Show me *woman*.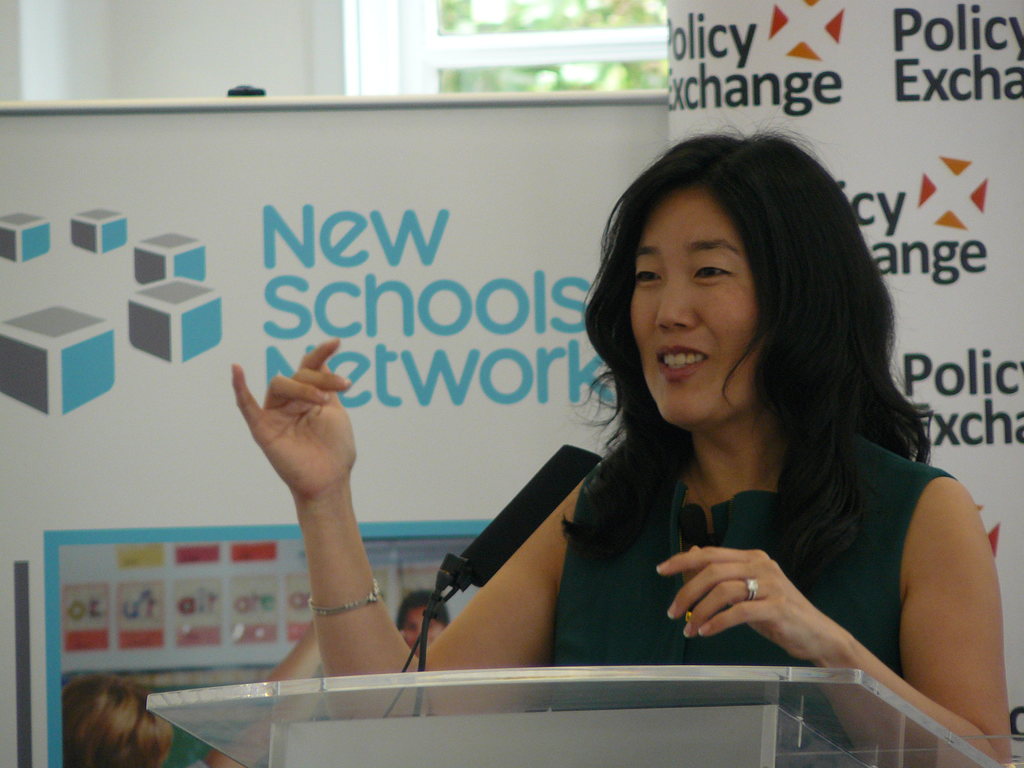
*woman* is here: pyautogui.locateOnScreen(231, 121, 989, 764).
